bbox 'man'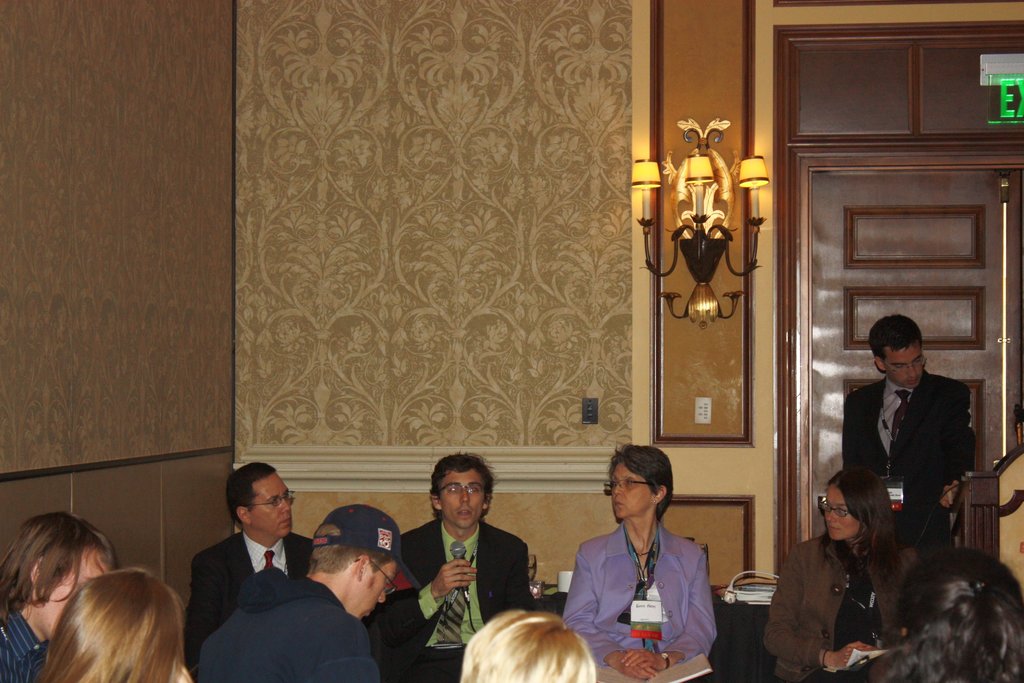
Rect(0, 509, 121, 682)
